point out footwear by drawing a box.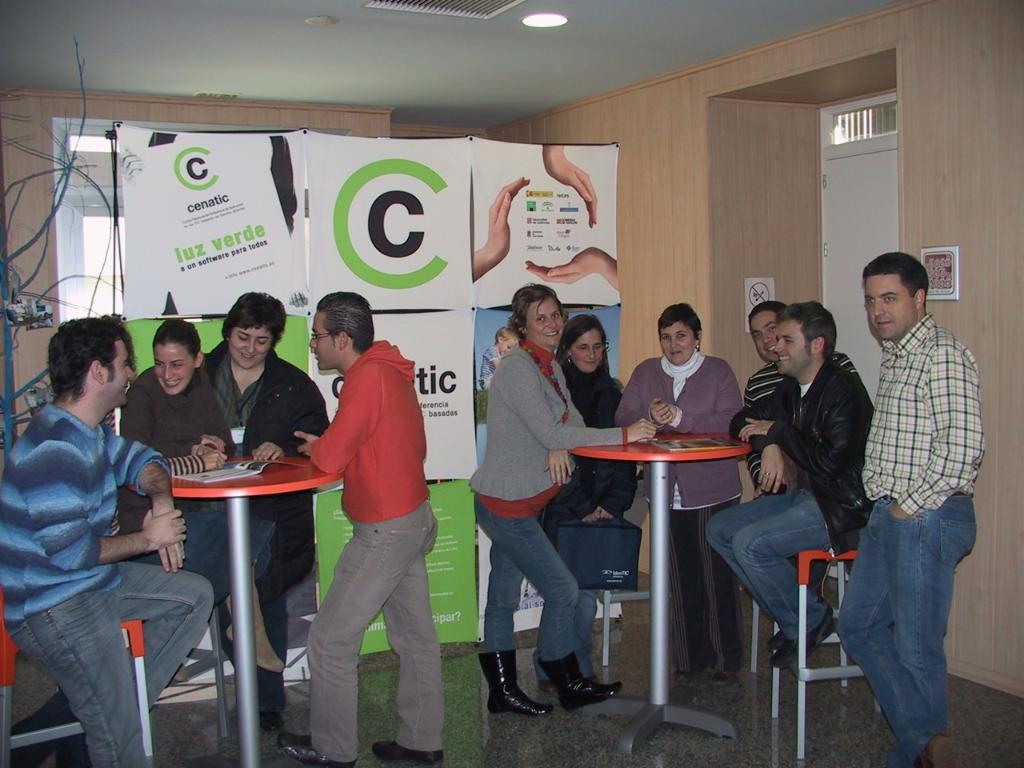
<box>710,666,741,686</box>.
